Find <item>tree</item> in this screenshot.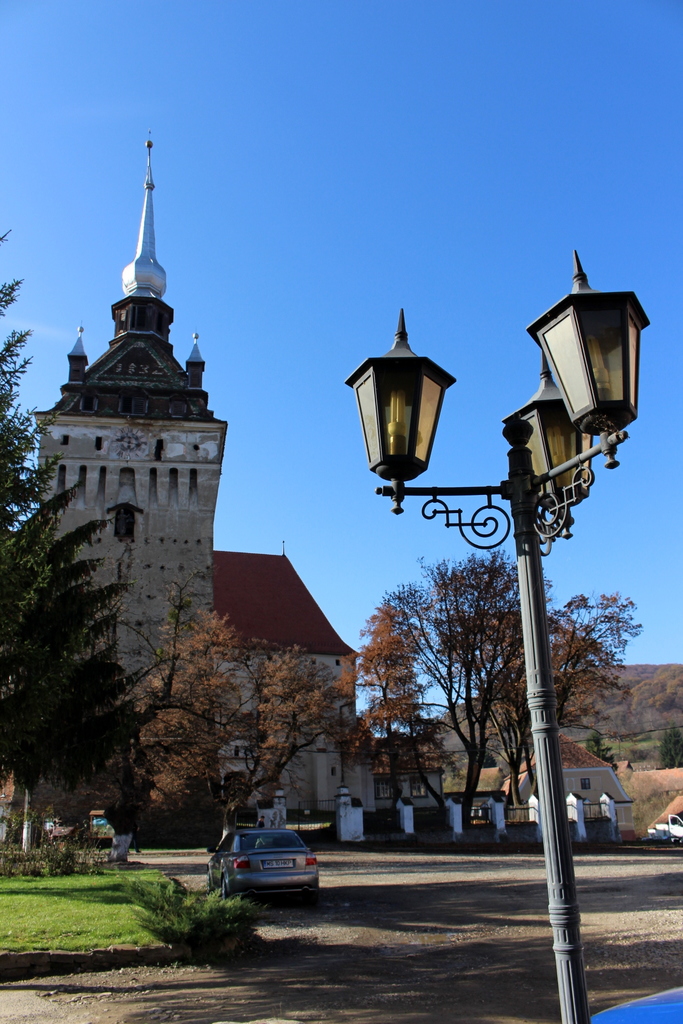
The bounding box for <item>tree</item> is (left=590, top=731, right=616, bottom=767).
